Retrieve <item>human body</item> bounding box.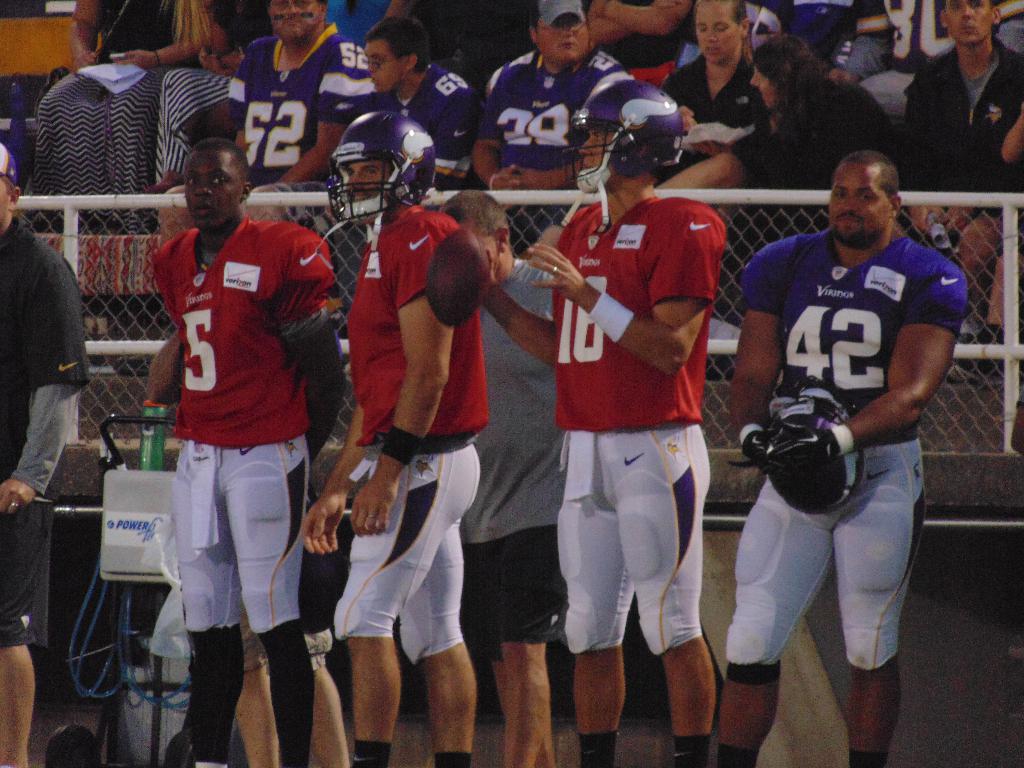
Bounding box: box=[476, 0, 638, 252].
